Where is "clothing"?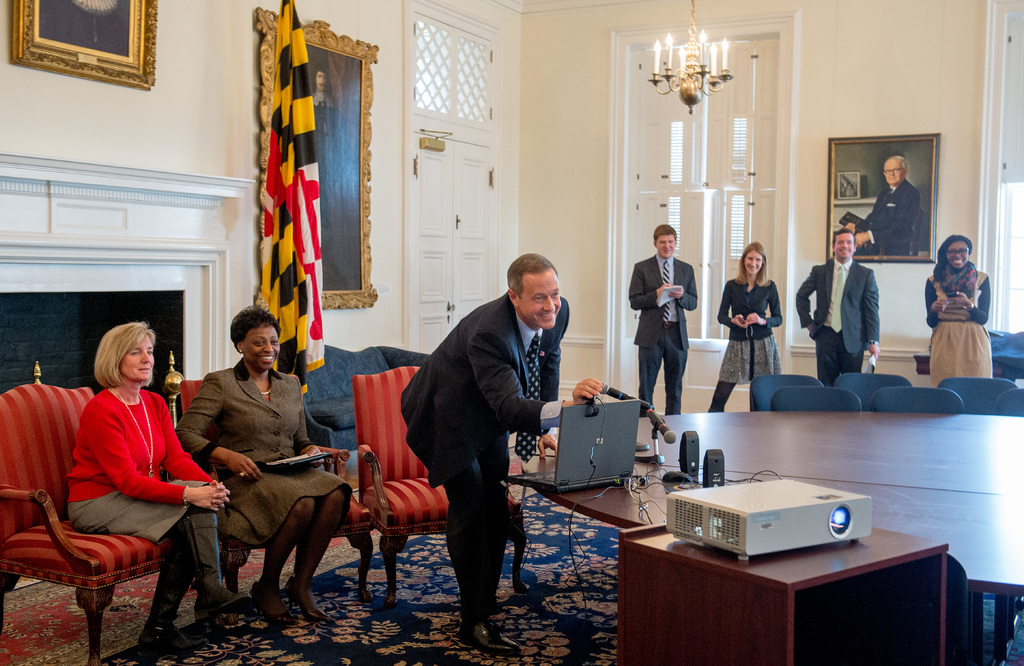
l=796, t=259, r=881, b=390.
